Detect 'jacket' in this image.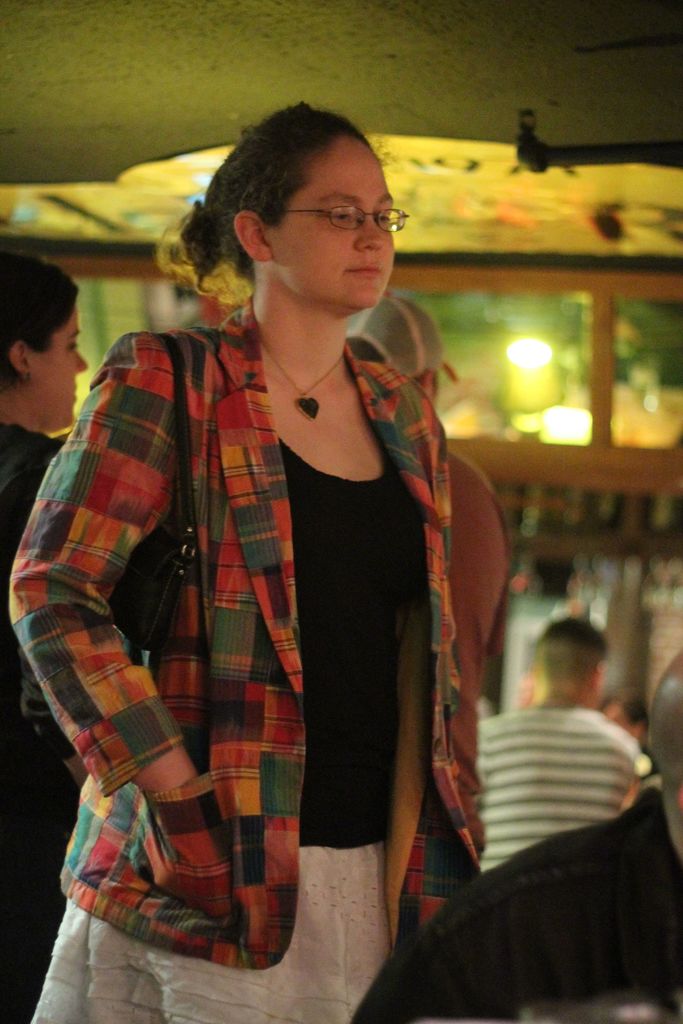
Detection: x1=20, y1=181, x2=510, y2=919.
